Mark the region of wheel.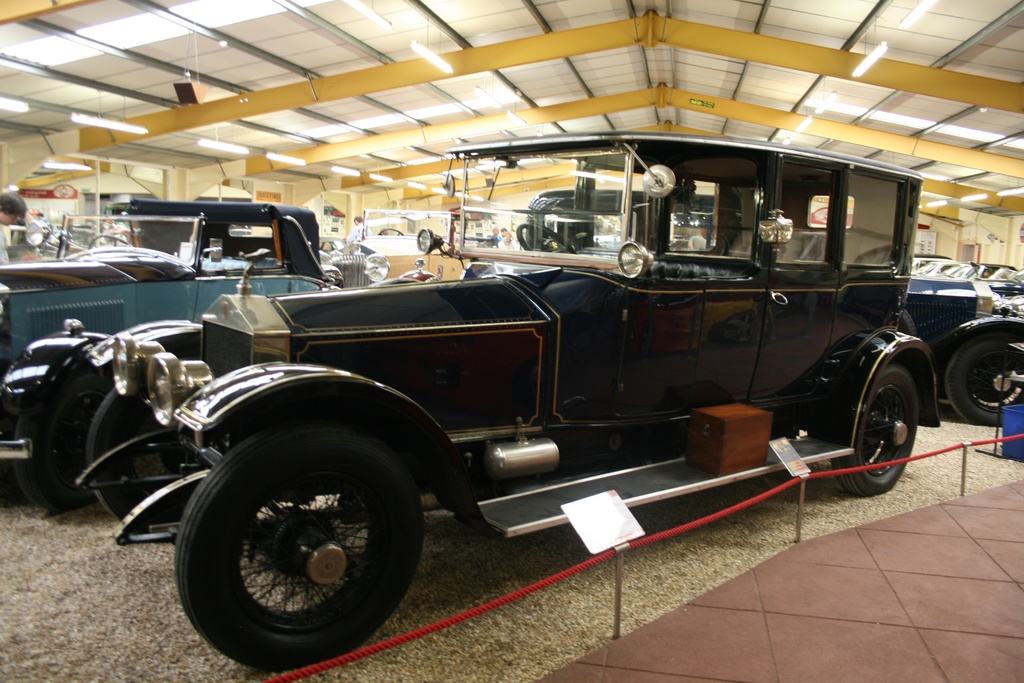
Region: bbox(831, 363, 921, 495).
